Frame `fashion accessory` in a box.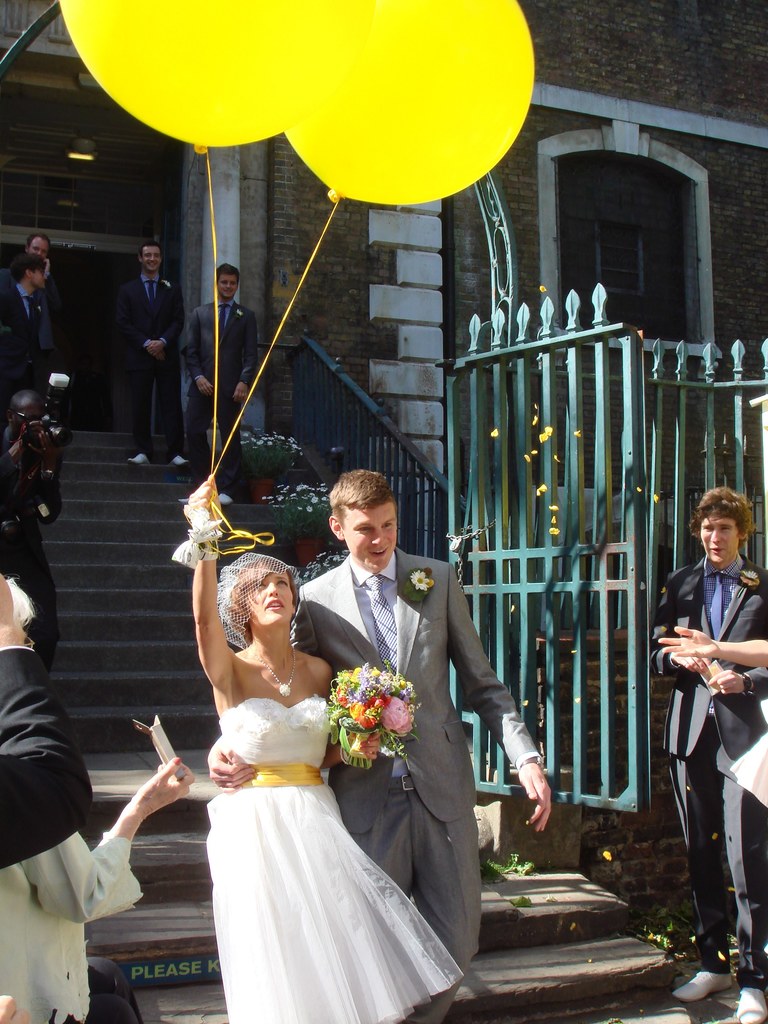
locate(177, 497, 191, 506).
